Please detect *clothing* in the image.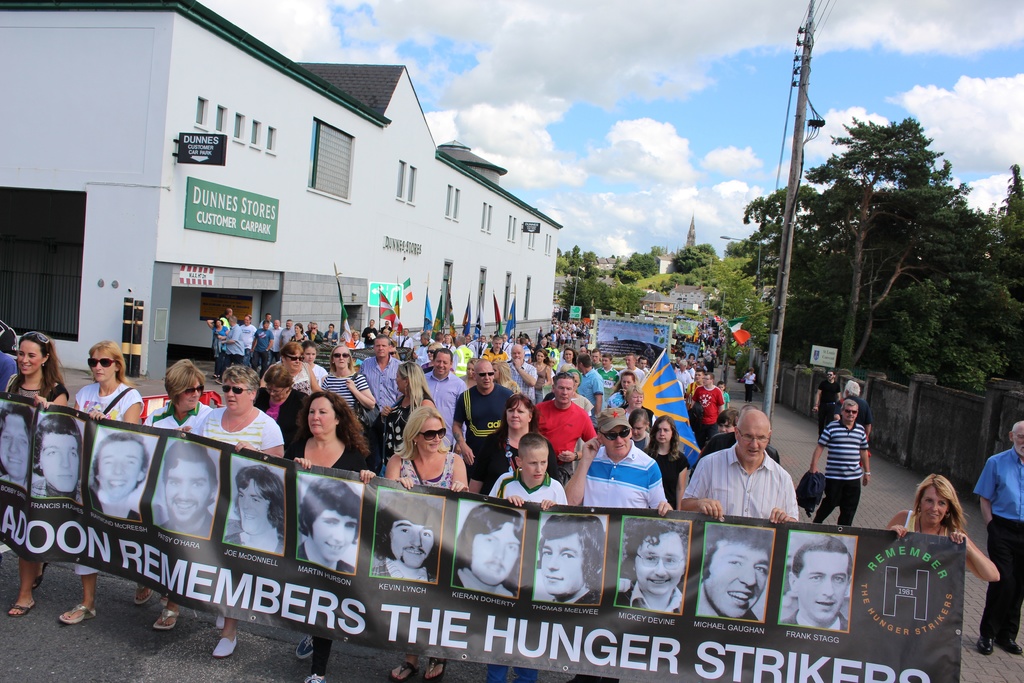
(x1=207, y1=407, x2=294, y2=473).
